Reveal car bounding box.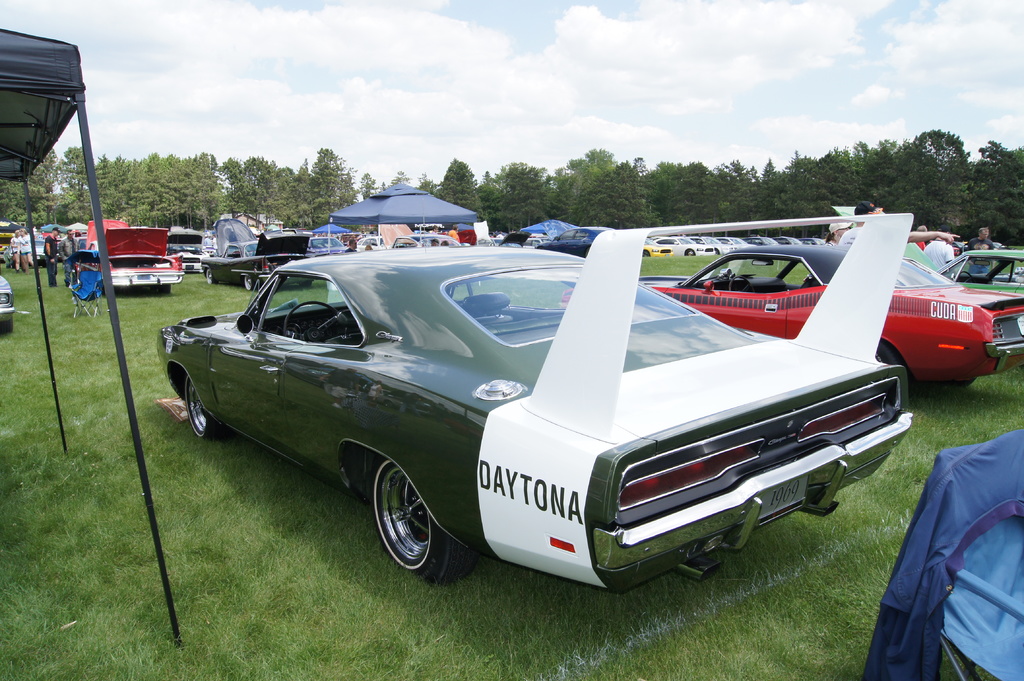
Revealed: [x1=90, y1=224, x2=186, y2=288].
